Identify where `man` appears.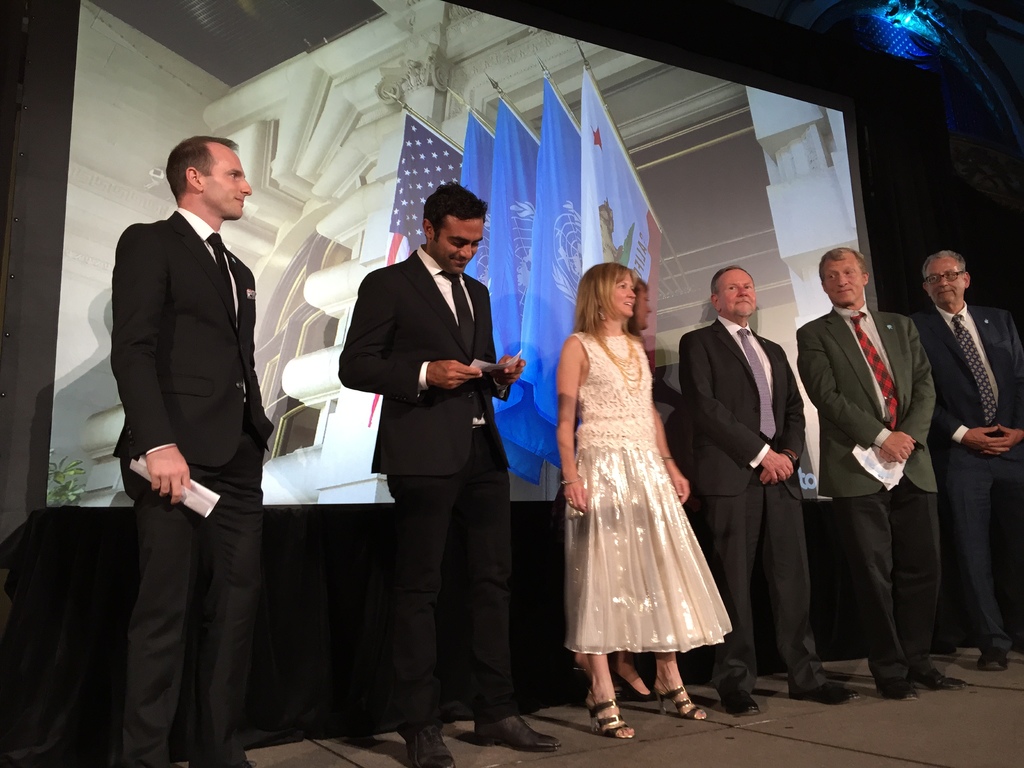
Appears at (332,179,567,767).
